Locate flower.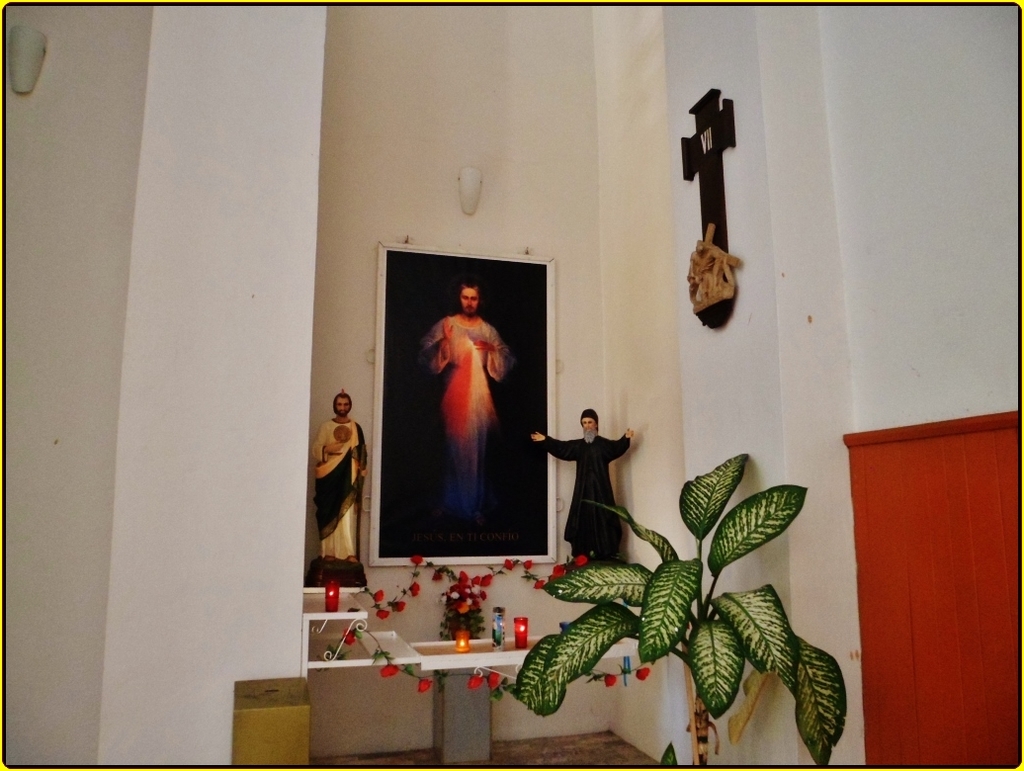
Bounding box: box=[573, 551, 587, 568].
